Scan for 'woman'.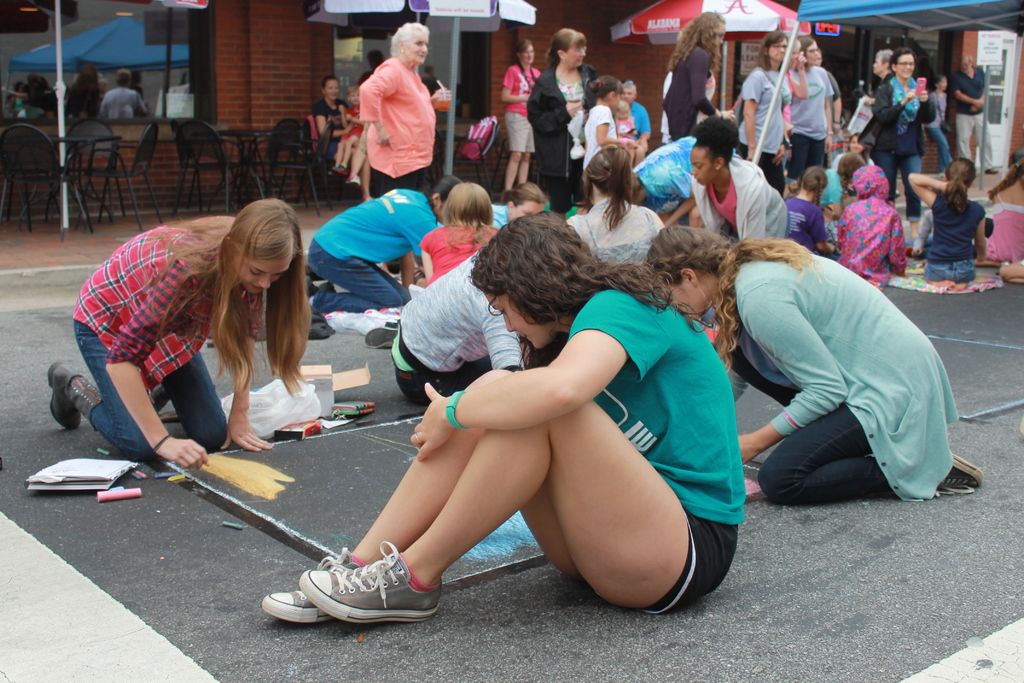
Scan result: {"x1": 50, "y1": 199, "x2": 314, "y2": 470}.
